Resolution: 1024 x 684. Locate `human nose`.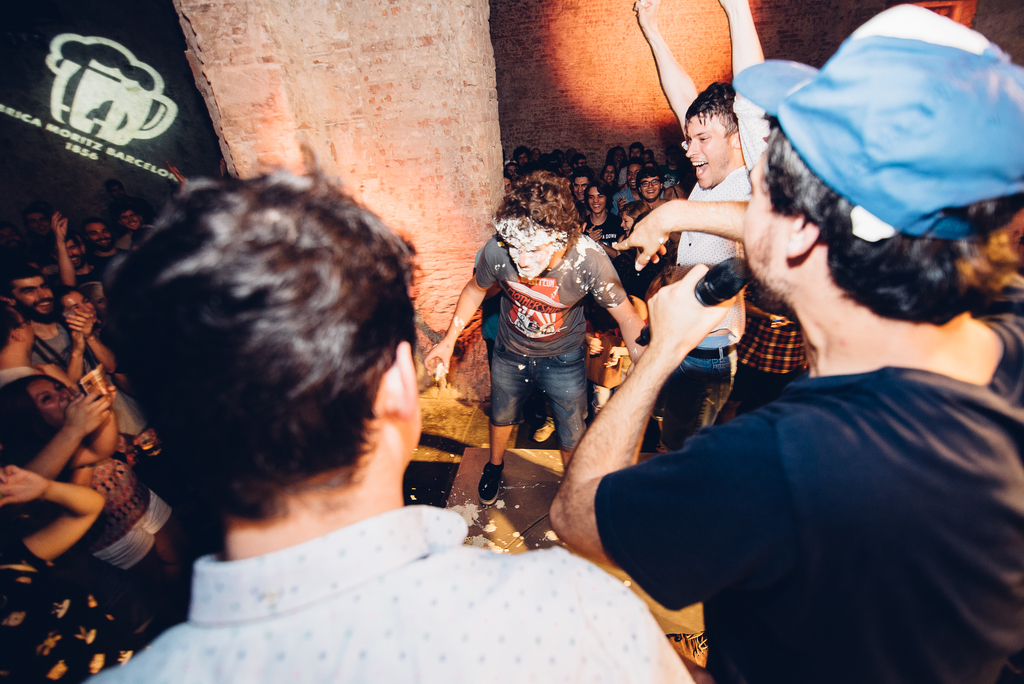
(x1=99, y1=230, x2=104, y2=238).
